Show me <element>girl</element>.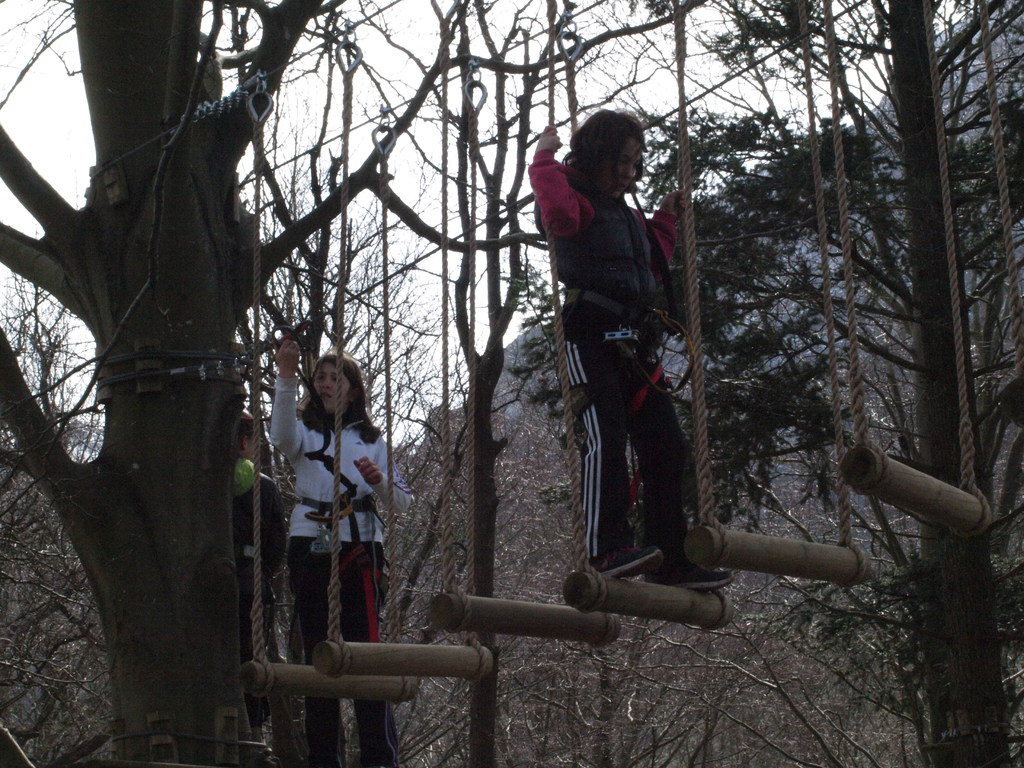
<element>girl</element> is here: locate(524, 104, 737, 593).
